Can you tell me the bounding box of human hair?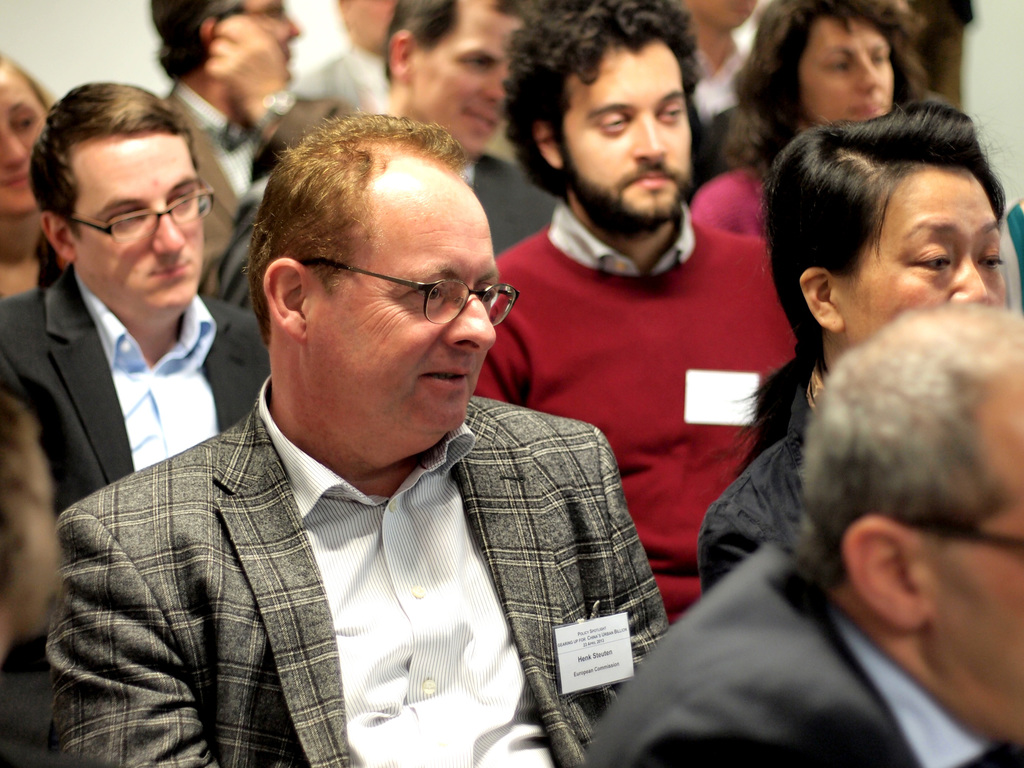
<box>386,0,535,77</box>.
